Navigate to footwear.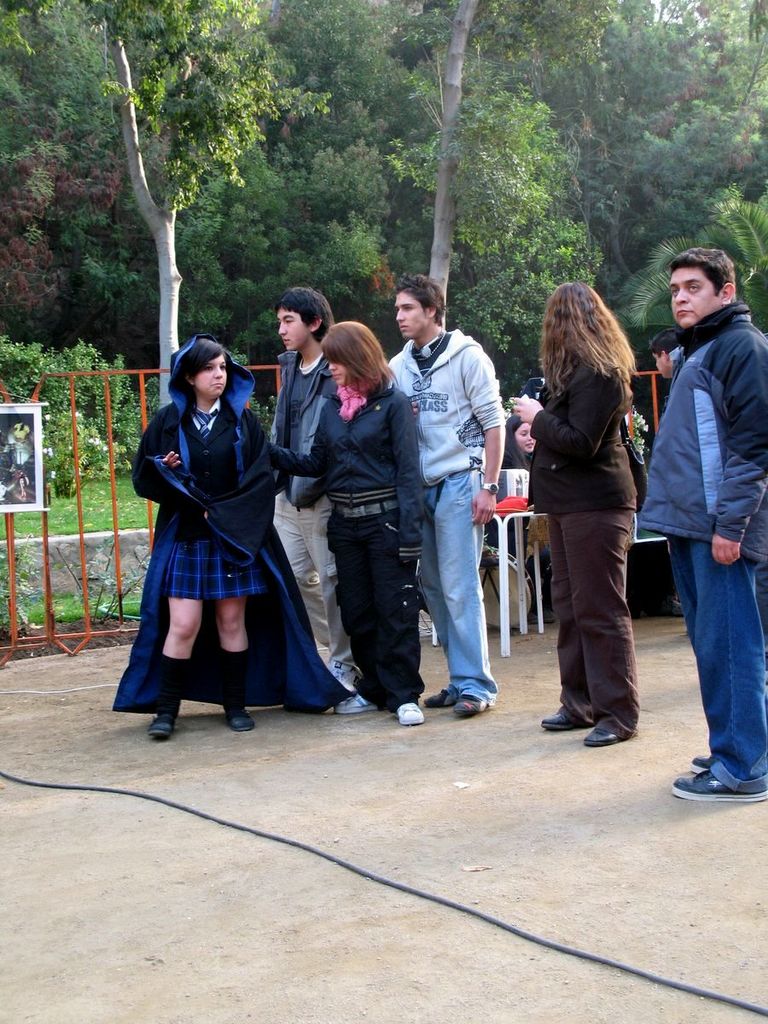
Navigation target: l=226, t=707, r=254, b=734.
